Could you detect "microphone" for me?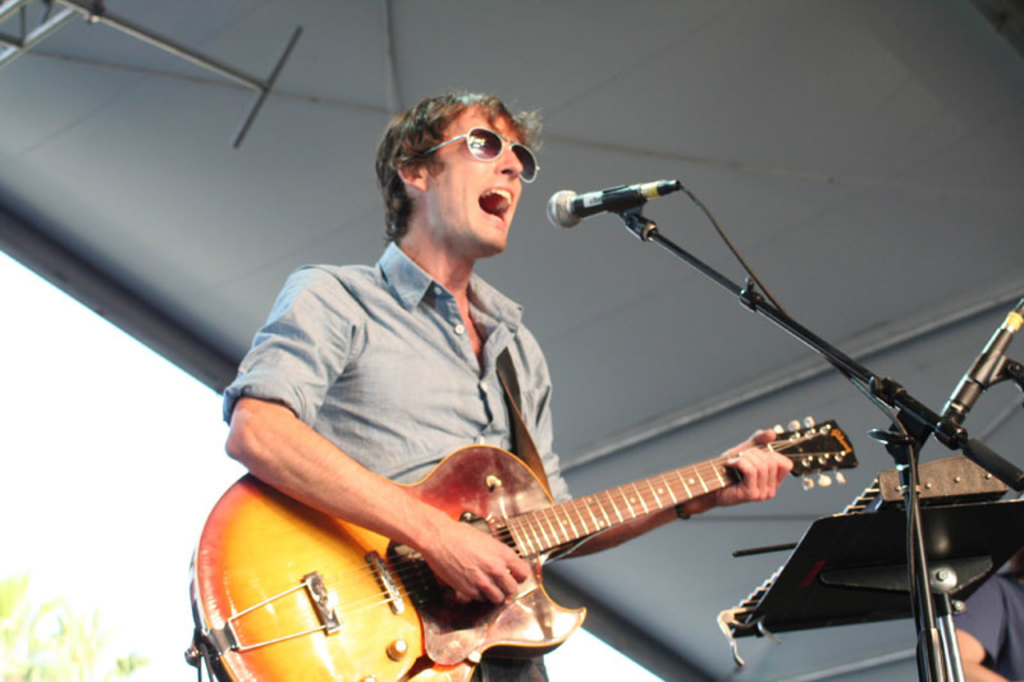
Detection result: box(543, 180, 690, 234).
